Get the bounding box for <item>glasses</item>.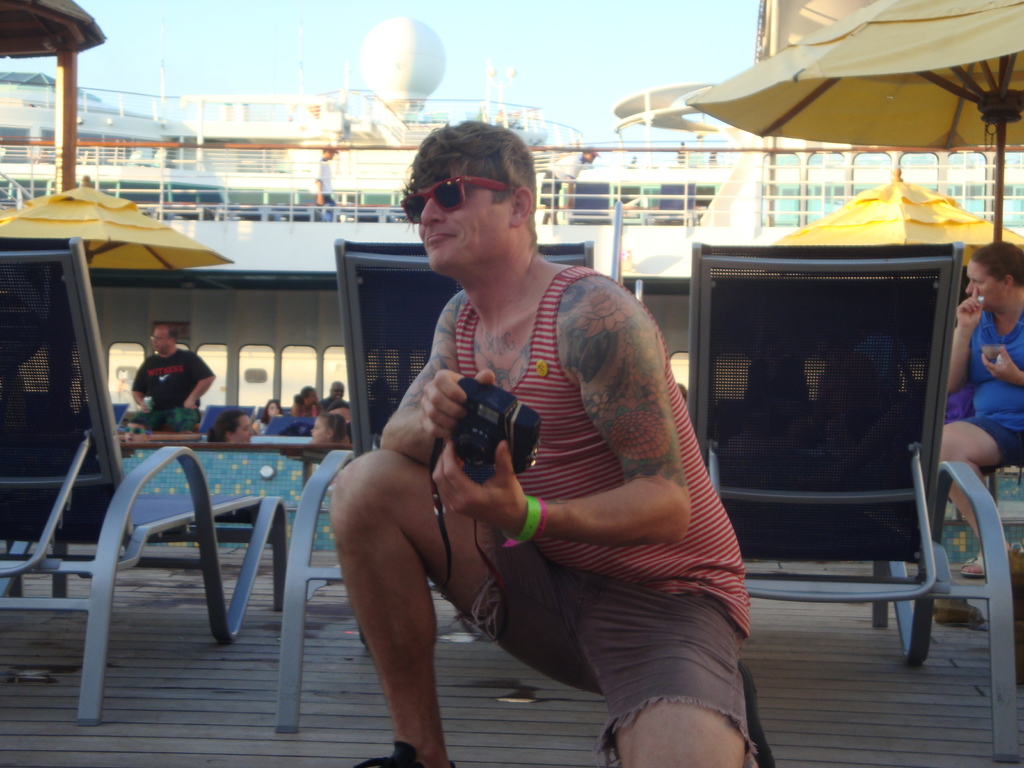
pyautogui.locateOnScreen(152, 338, 175, 346).
